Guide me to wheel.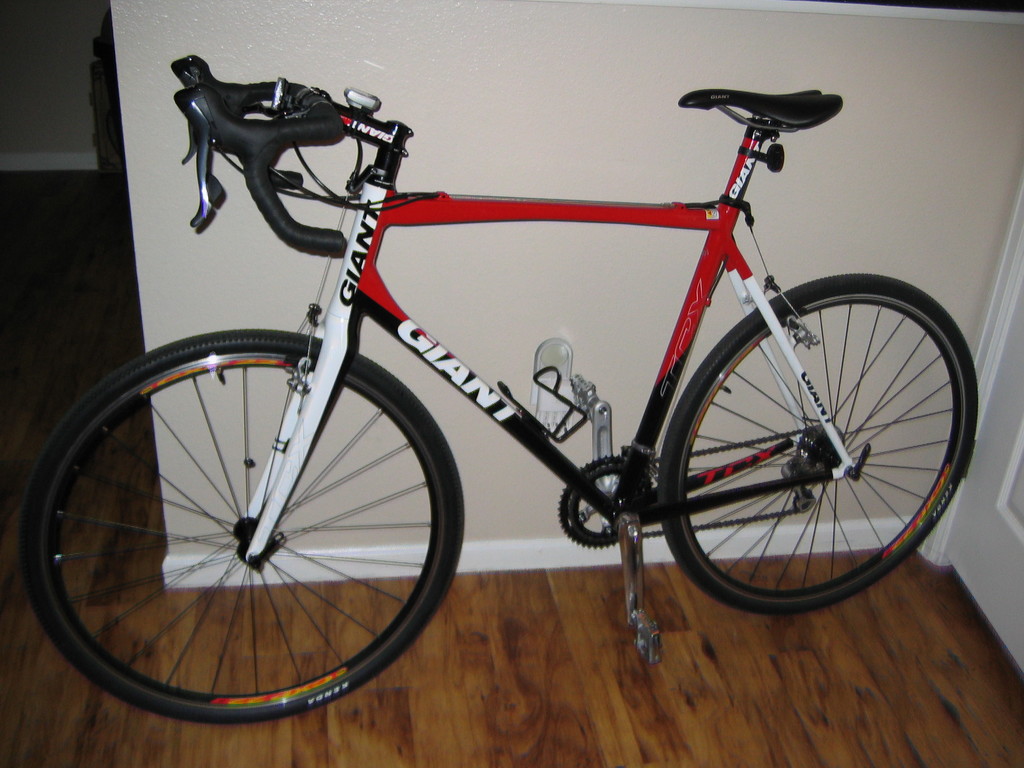
Guidance: 661/279/959/607.
